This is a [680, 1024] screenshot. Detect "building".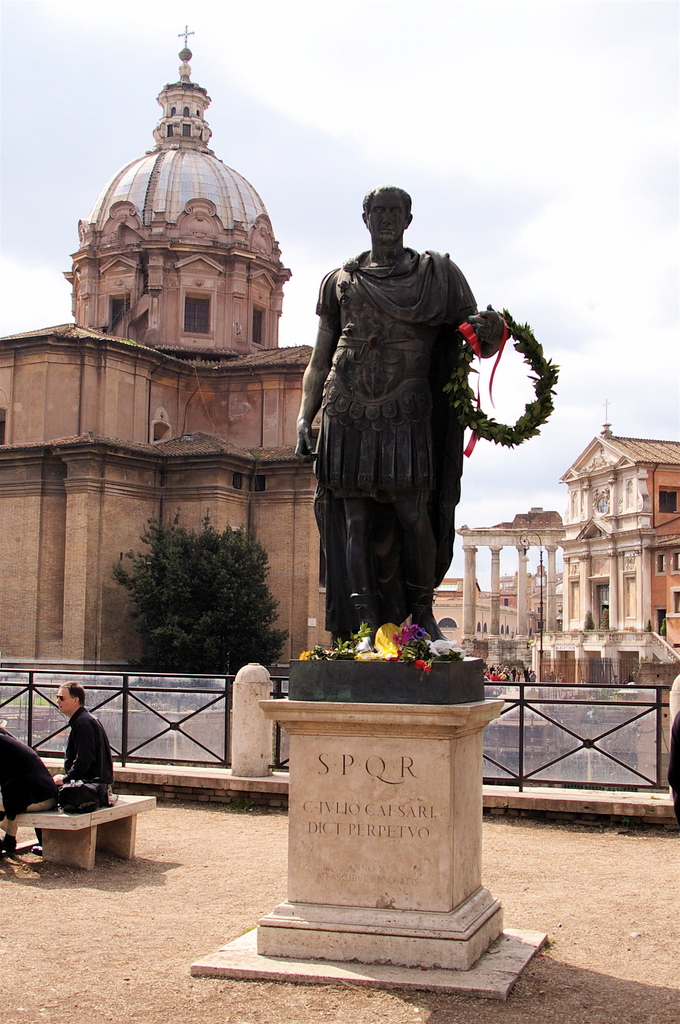
bbox(0, 17, 341, 692).
